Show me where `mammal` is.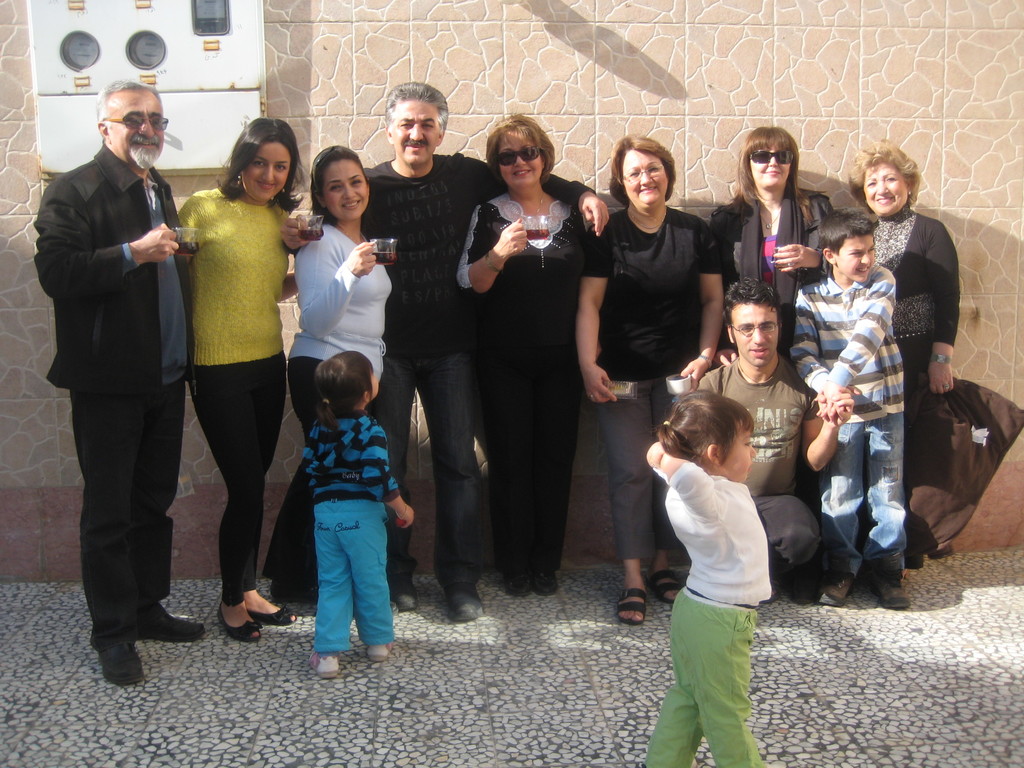
`mammal` is at l=644, t=388, r=775, b=756.
